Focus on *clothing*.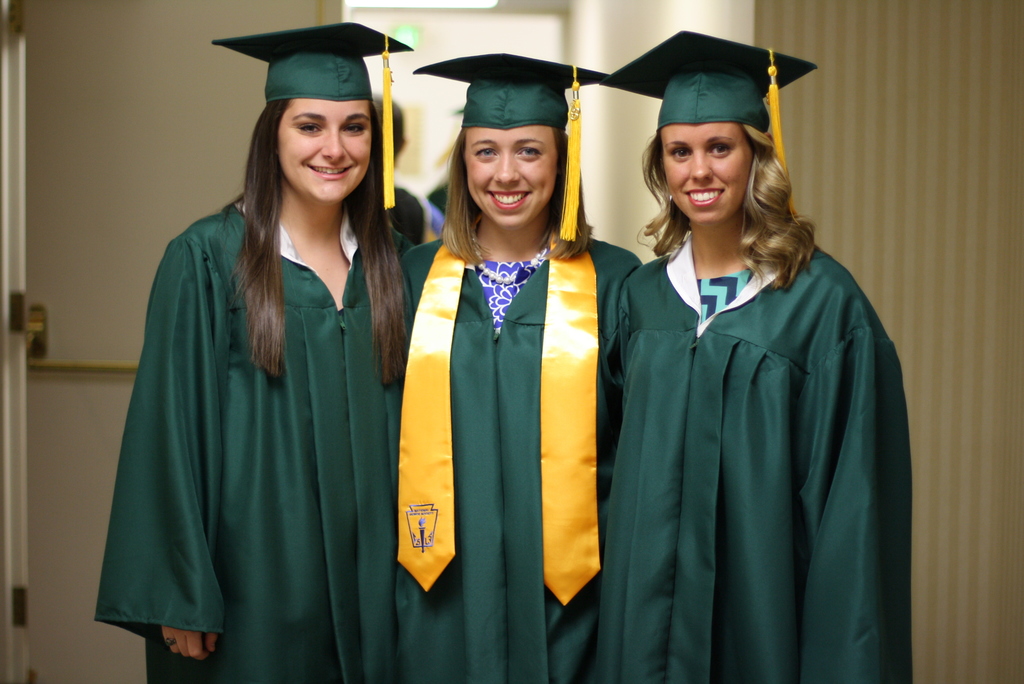
Focused at region(596, 245, 913, 683).
